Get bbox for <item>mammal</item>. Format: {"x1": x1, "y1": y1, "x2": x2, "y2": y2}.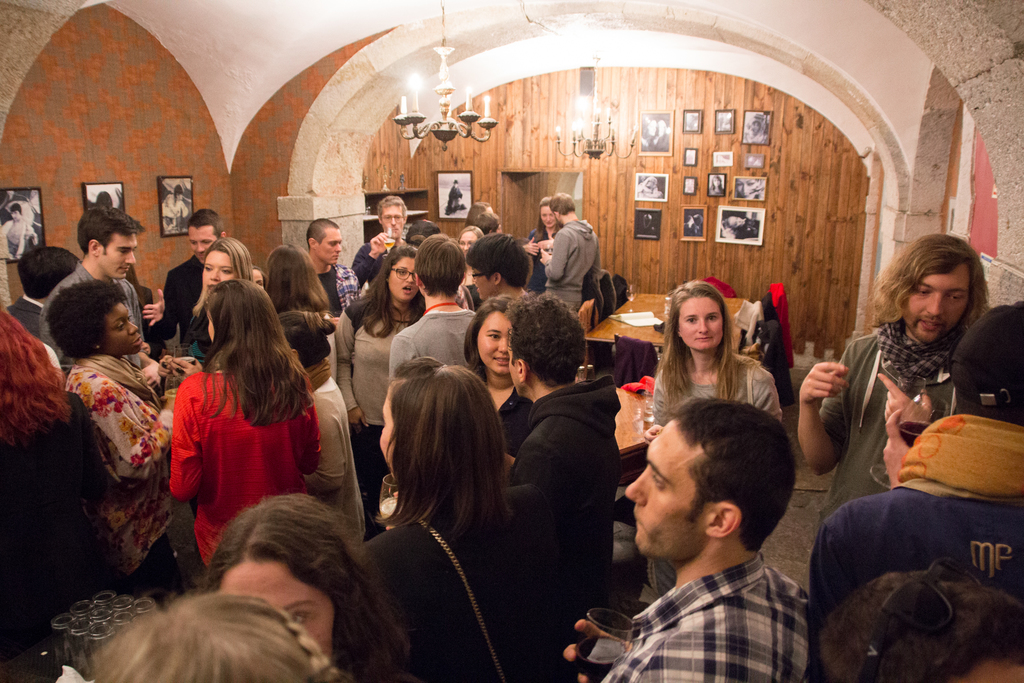
{"x1": 181, "y1": 238, "x2": 250, "y2": 364}.
